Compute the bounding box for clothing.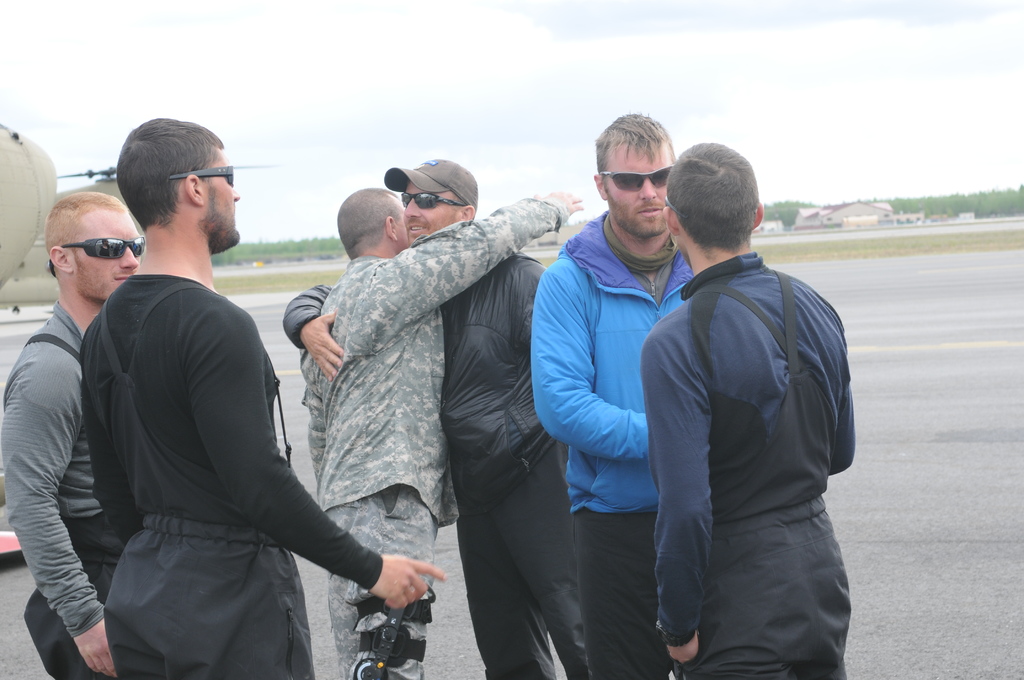
locate(641, 165, 867, 665).
